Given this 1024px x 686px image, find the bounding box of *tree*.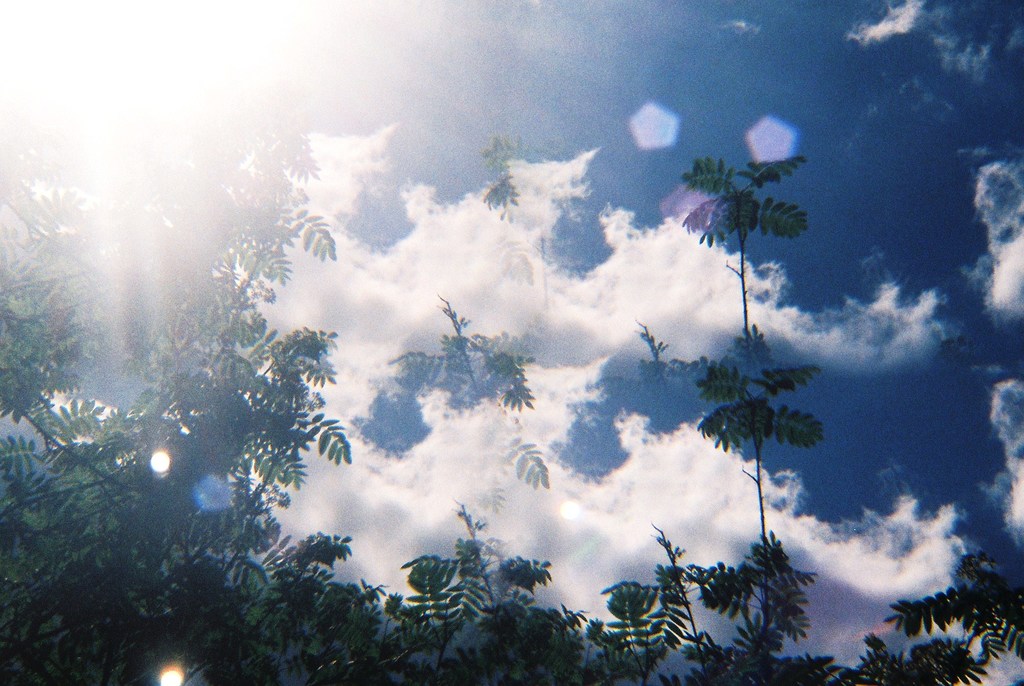
[0, 88, 1023, 685].
